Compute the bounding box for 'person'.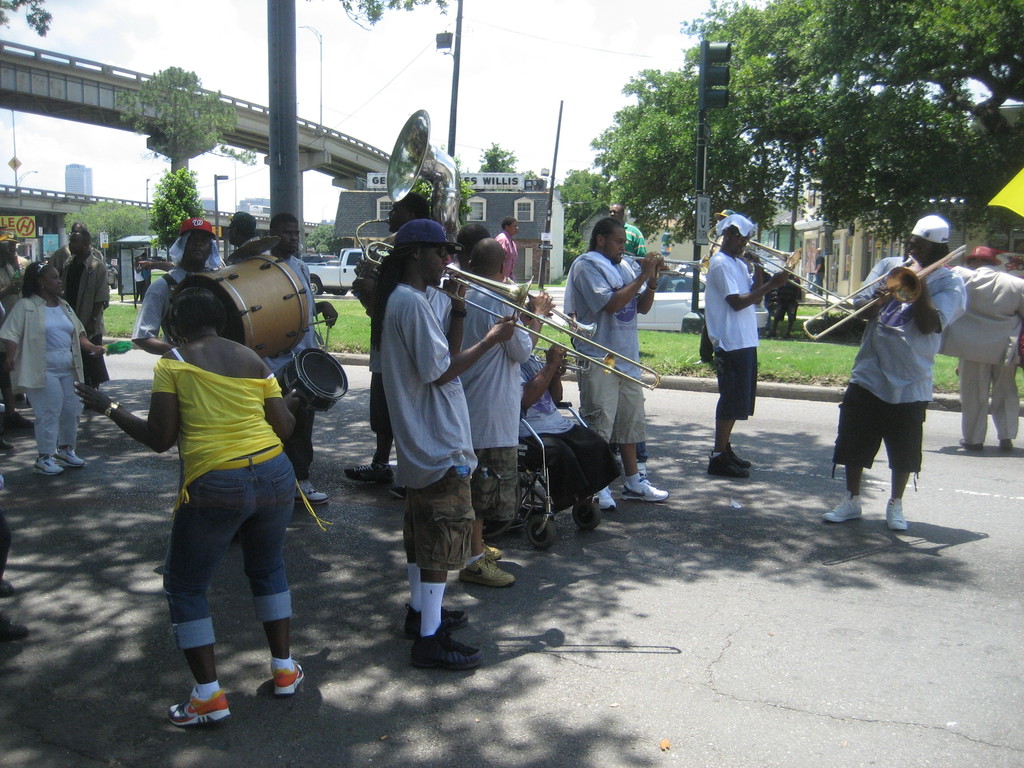
box=[215, 214, 273, 314].
